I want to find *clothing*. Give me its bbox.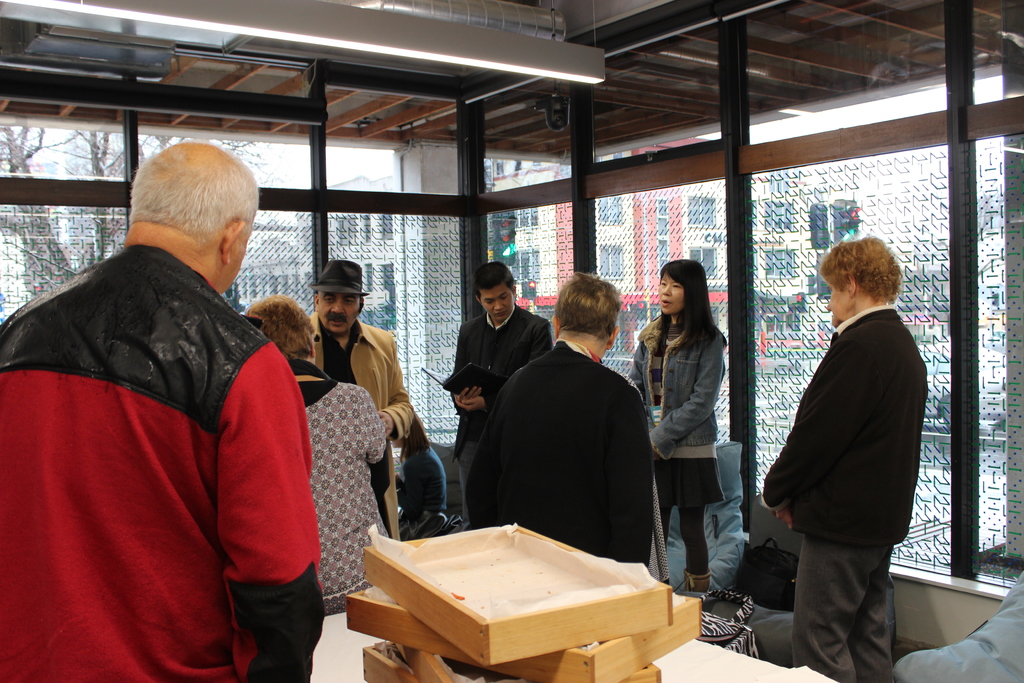
region(303, 315, 419, 472).
